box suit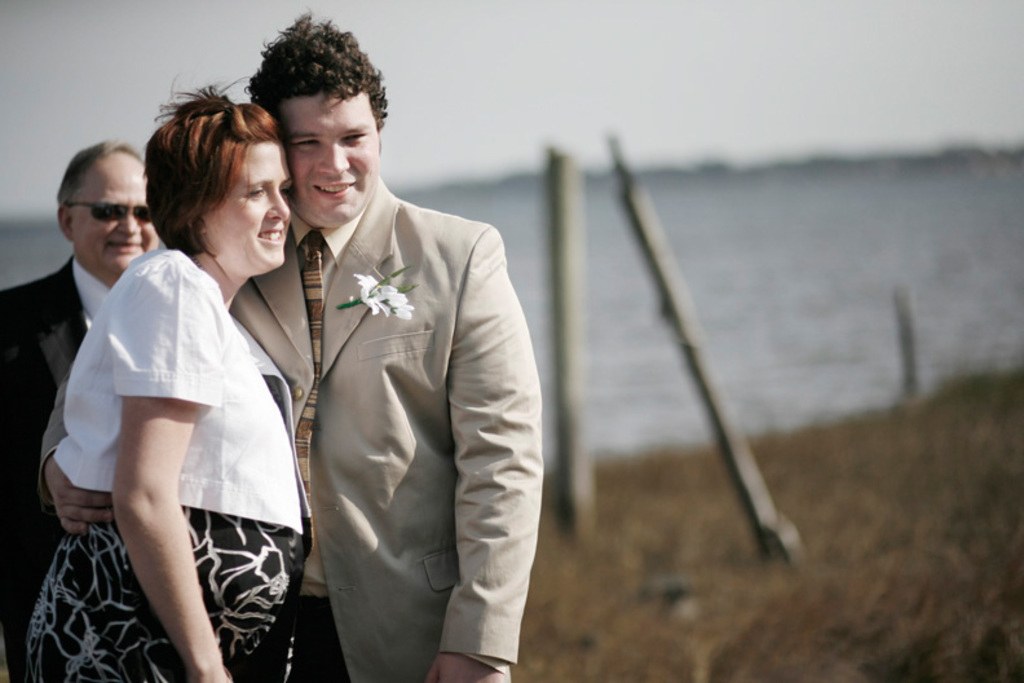
pyautogui.locateOnScreen(0, 255, 111, 682)
